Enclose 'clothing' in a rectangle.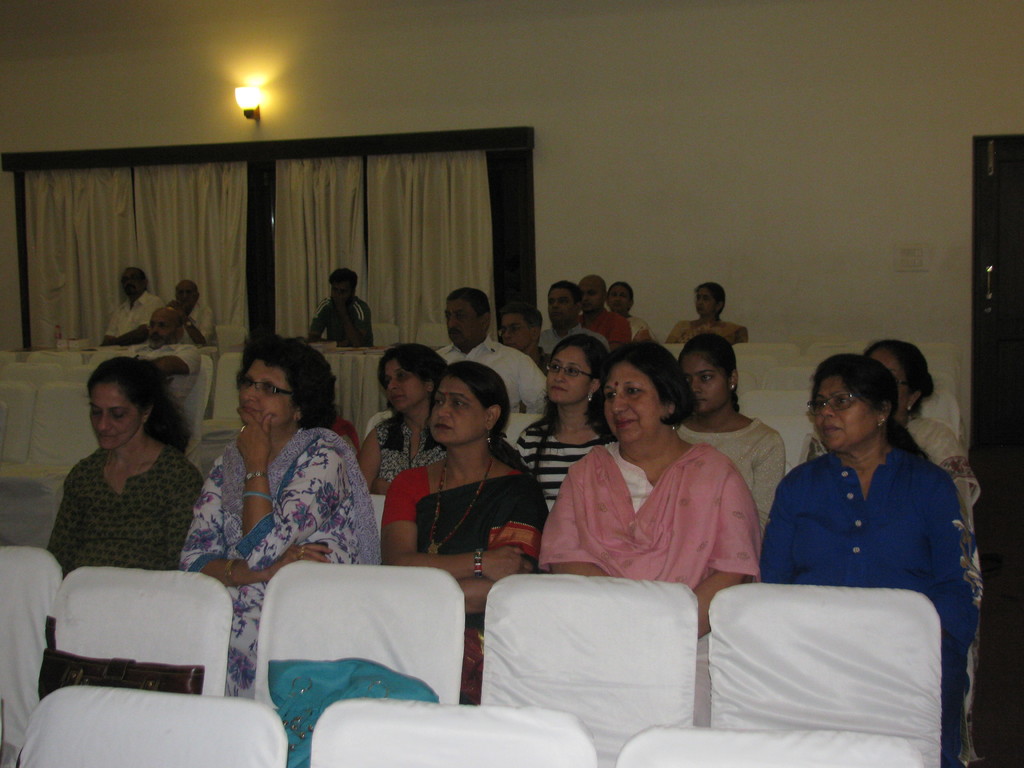
373 400 467 489.
